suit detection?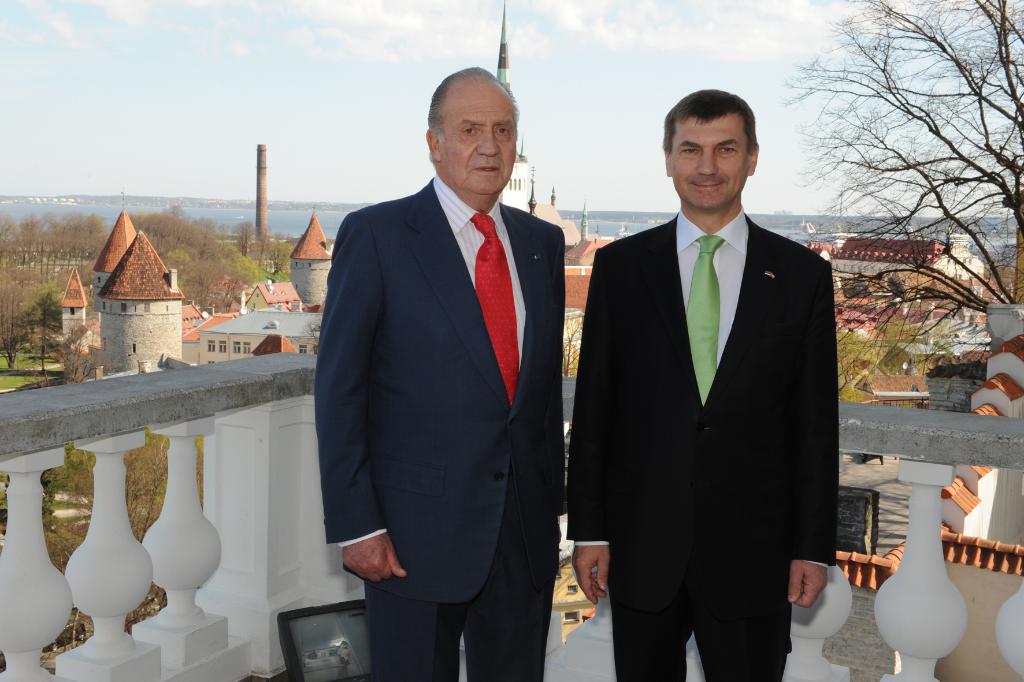
<box>568,211,840,681</box>
